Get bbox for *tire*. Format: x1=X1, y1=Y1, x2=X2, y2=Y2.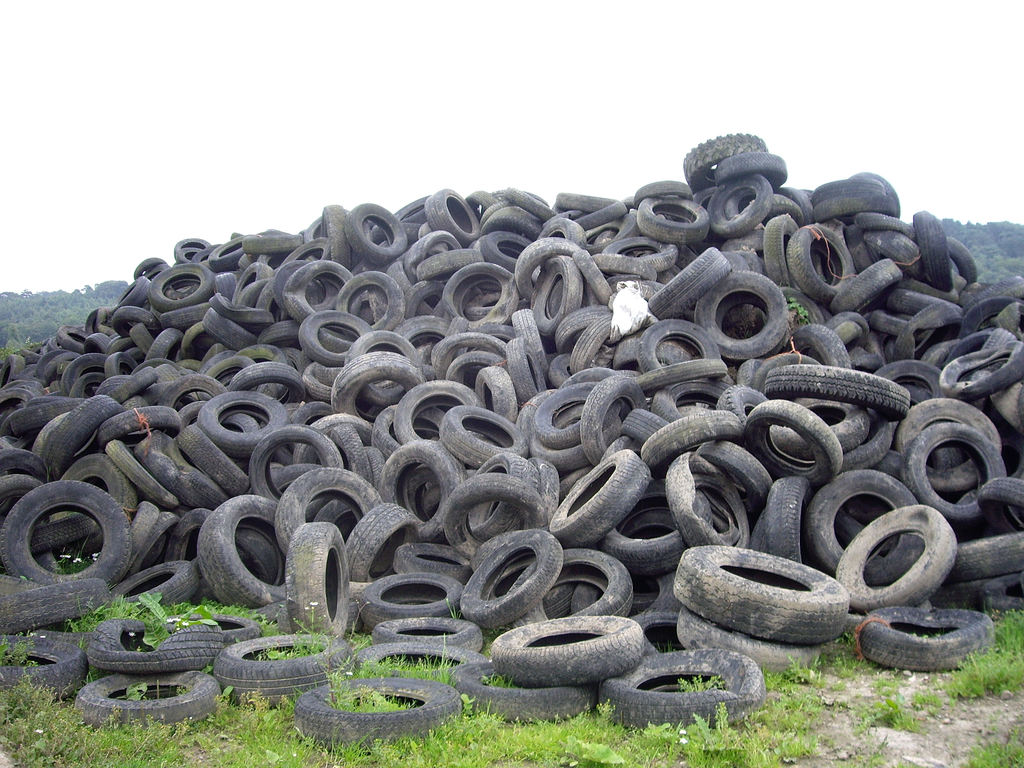
x1=511, y1=548, x2=635, y2=620.
